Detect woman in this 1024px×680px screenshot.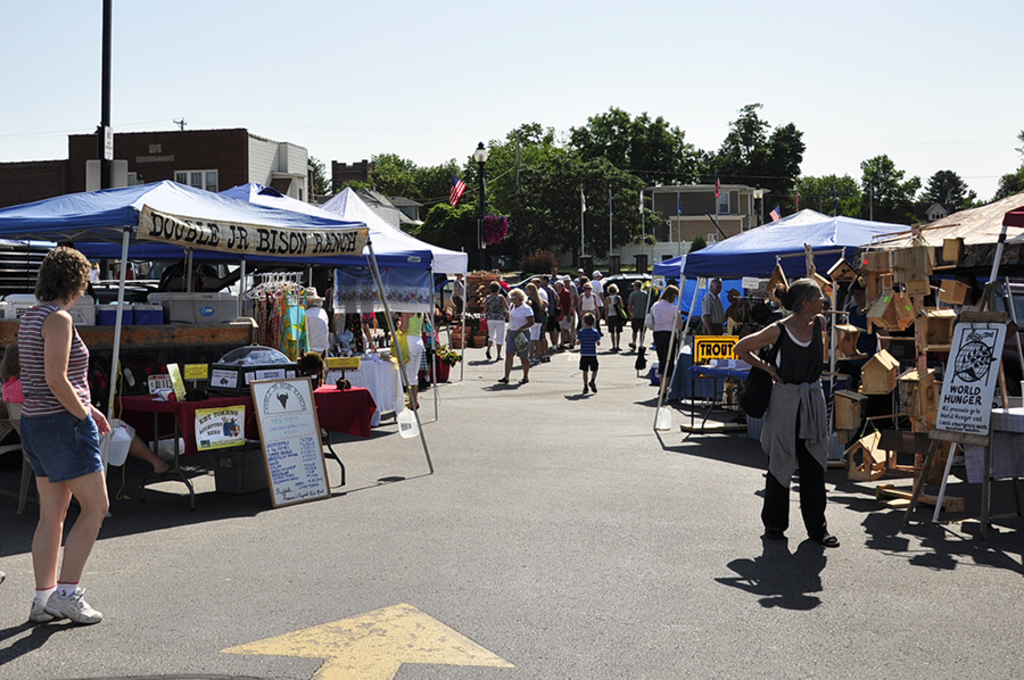
Detection: 487:280:513:363.
